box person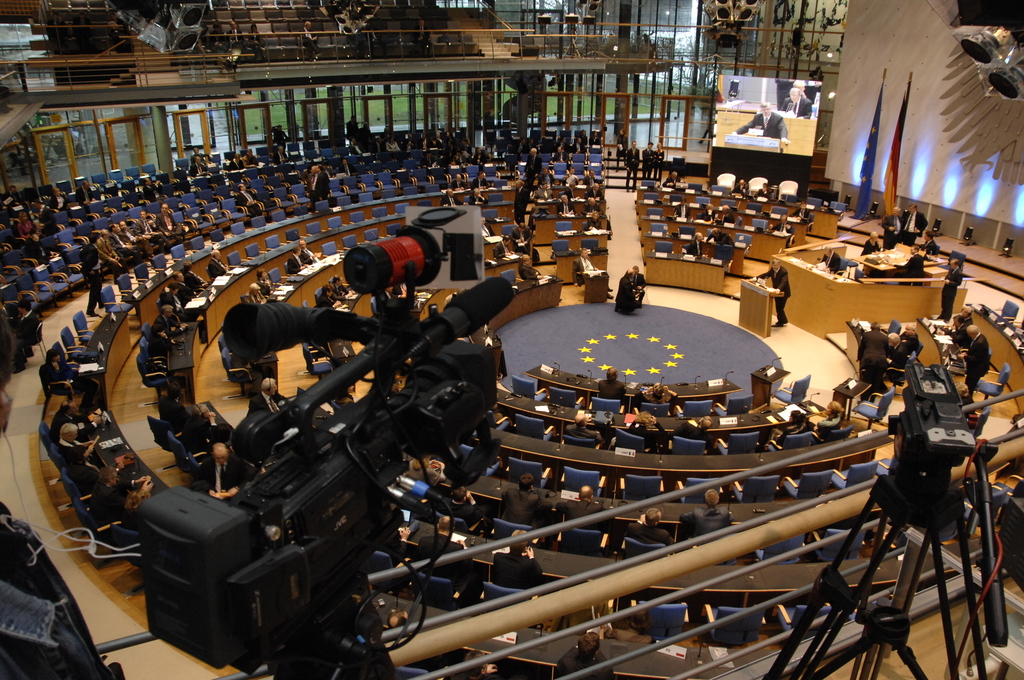
bbox=(90, 467, 153, 523)
